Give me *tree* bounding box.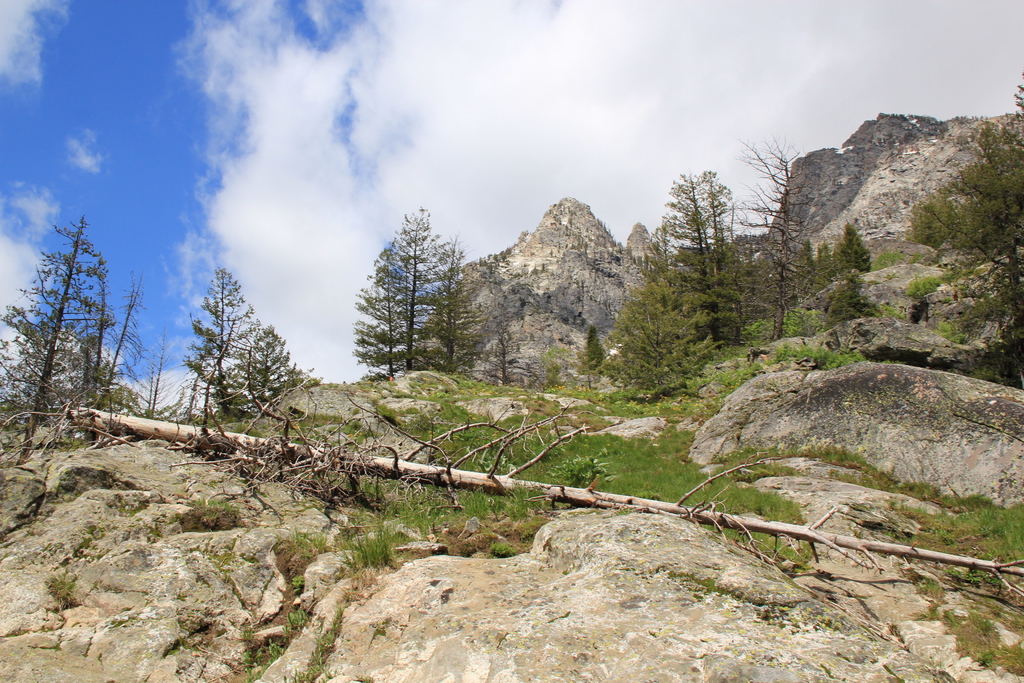
[x1=902, y1=58, x2=1023, y2=388].
